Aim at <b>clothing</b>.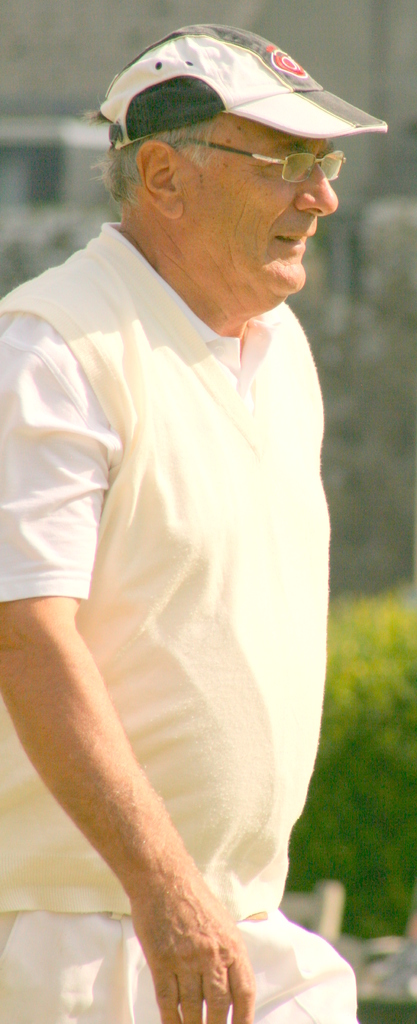
Aimed at [11,195,347,915].
